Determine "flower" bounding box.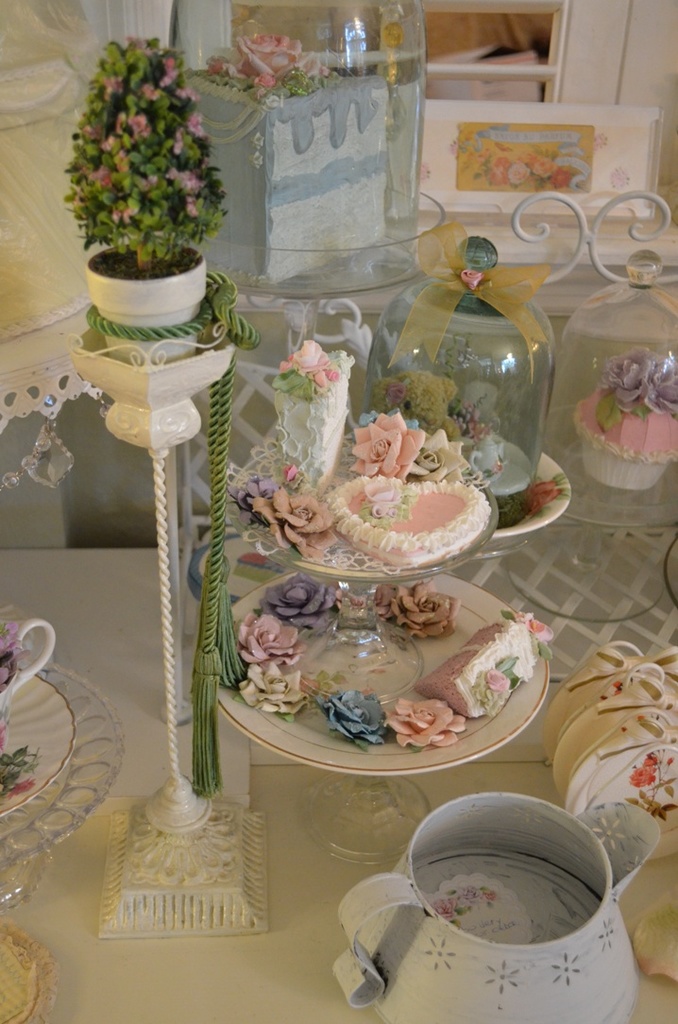
Determined: region(383, 698, 463, 749).
